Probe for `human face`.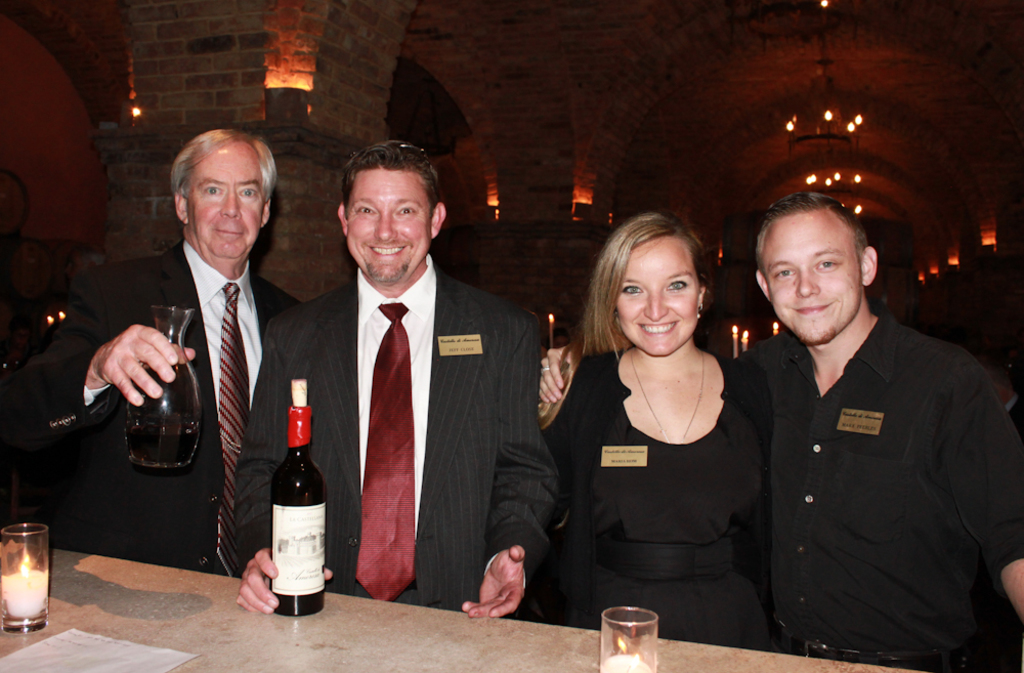
Probe result: box(343, 167, 433, 294).
